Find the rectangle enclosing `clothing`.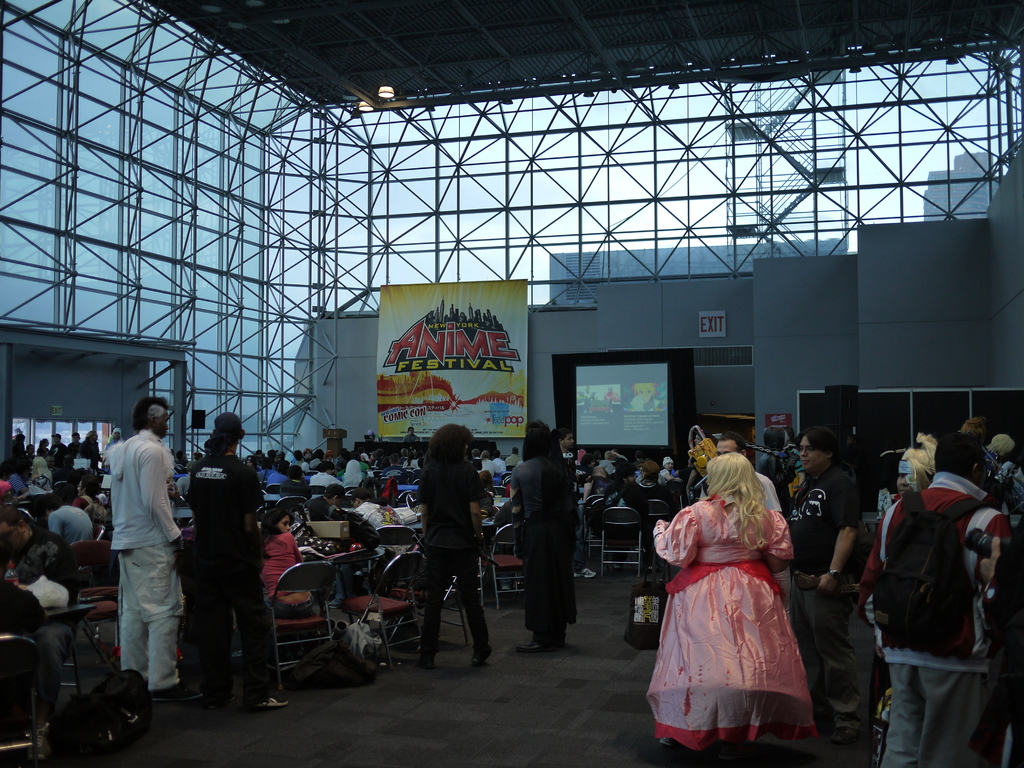
x1=602 y1=388 x2=620 y2=410.
